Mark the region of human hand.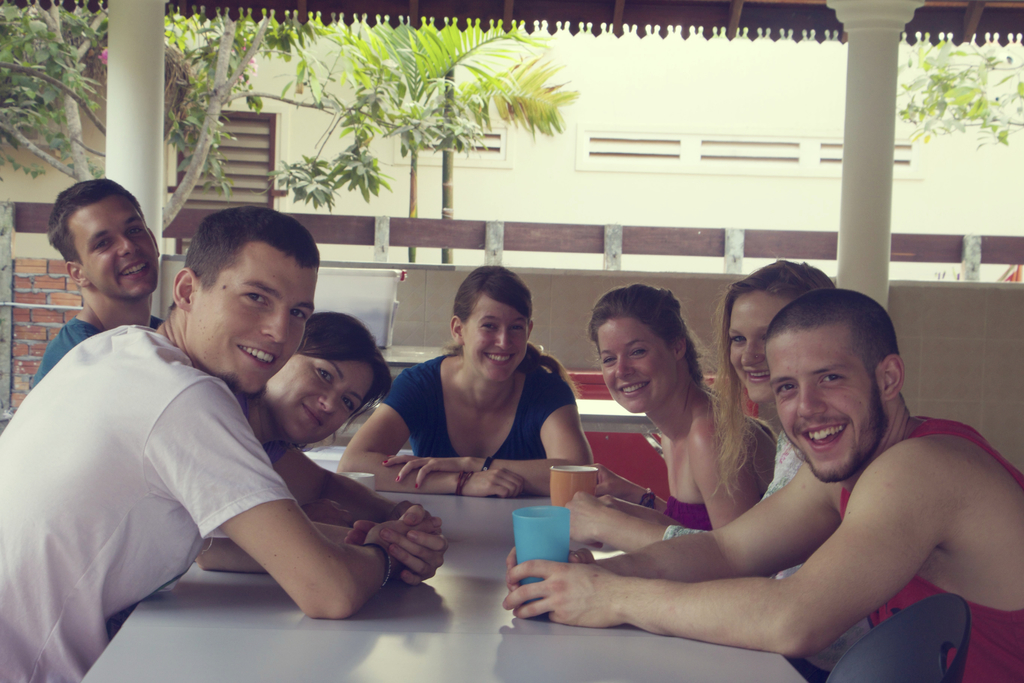
Region: (left=300, top=497, right=350, bottom=529).
